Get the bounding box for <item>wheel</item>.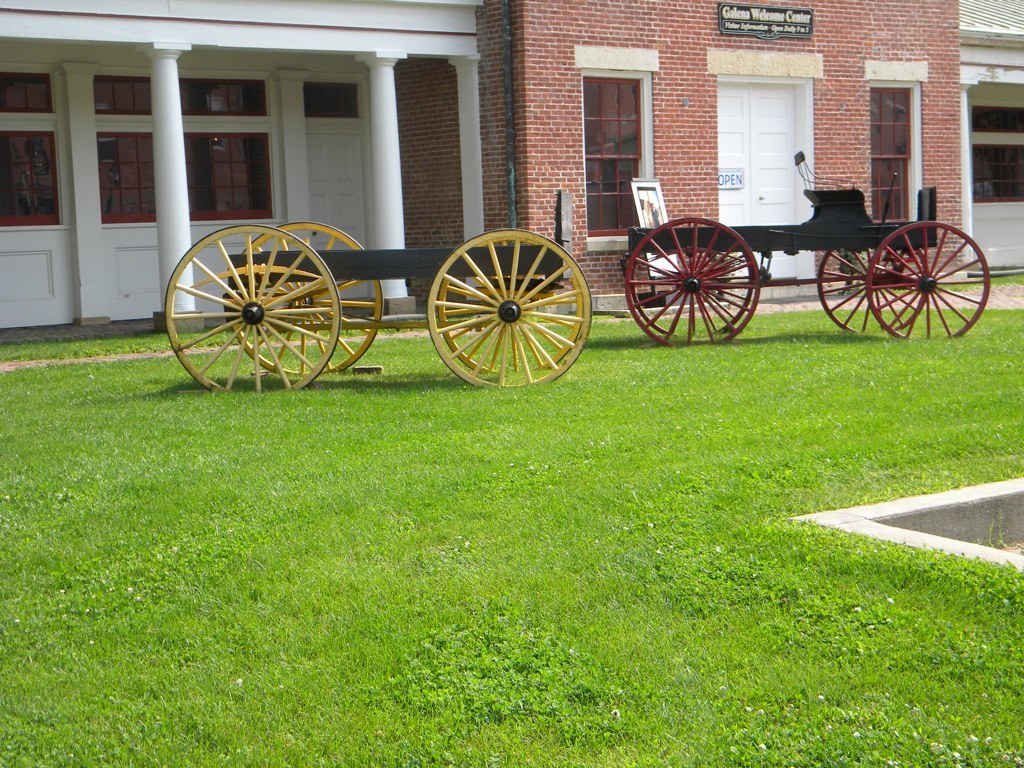
164 223 340 390.
